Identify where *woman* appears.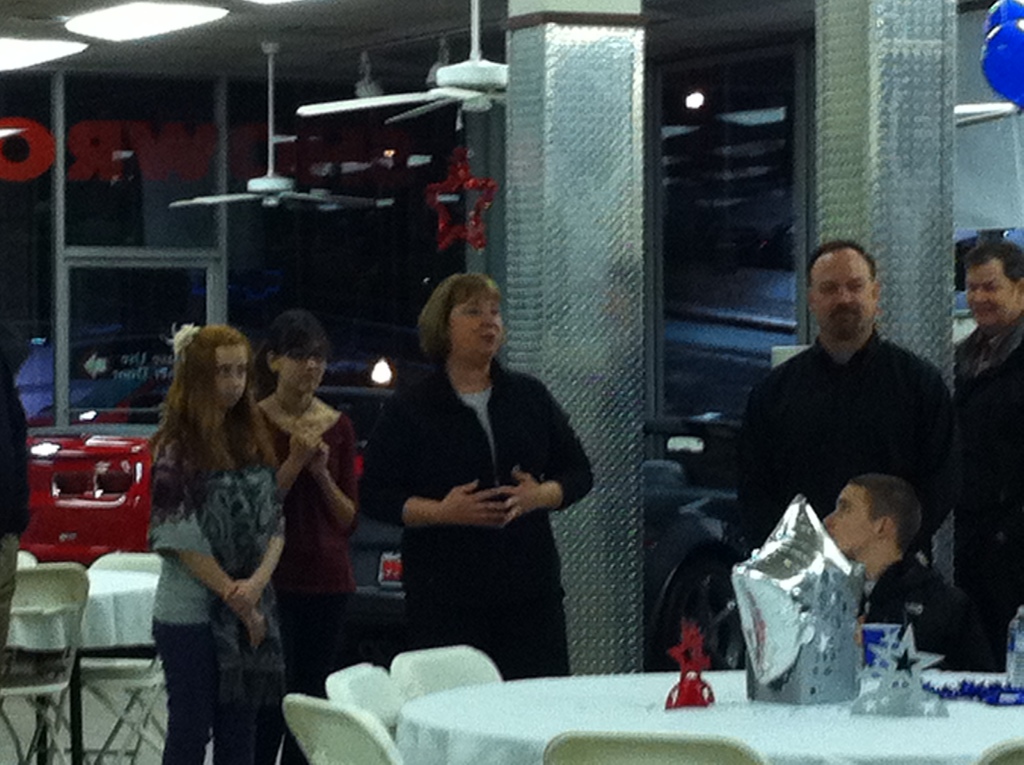
Appears at 243,319,359,764.
